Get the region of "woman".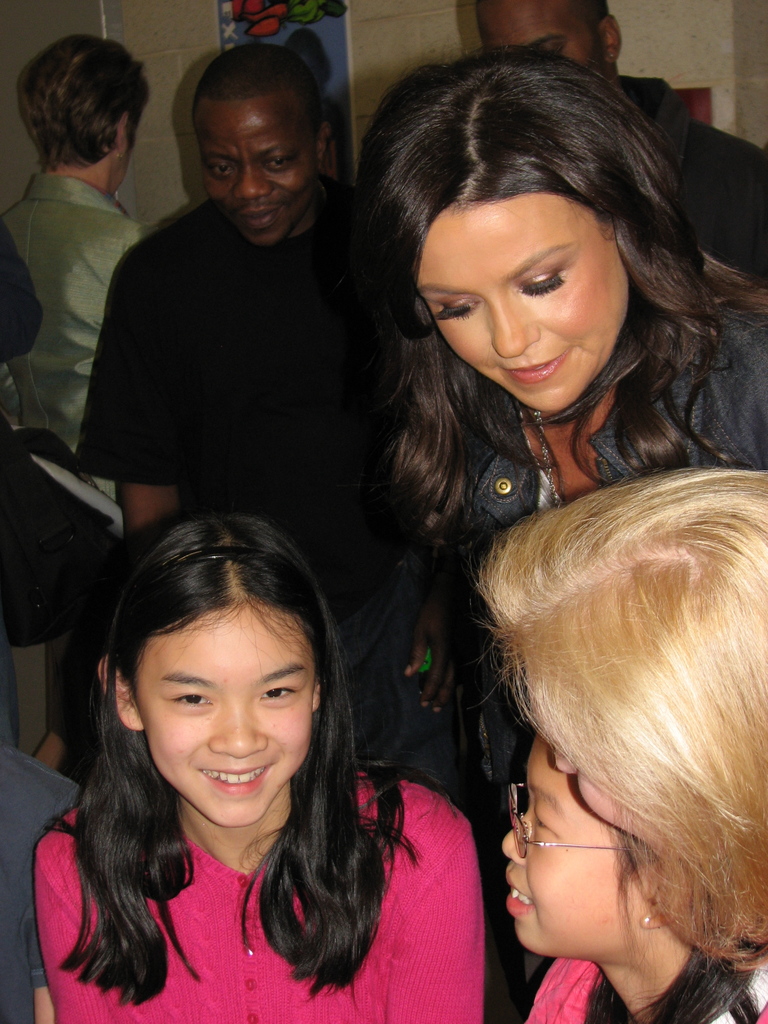
locate(470, 463, 767, 978).
